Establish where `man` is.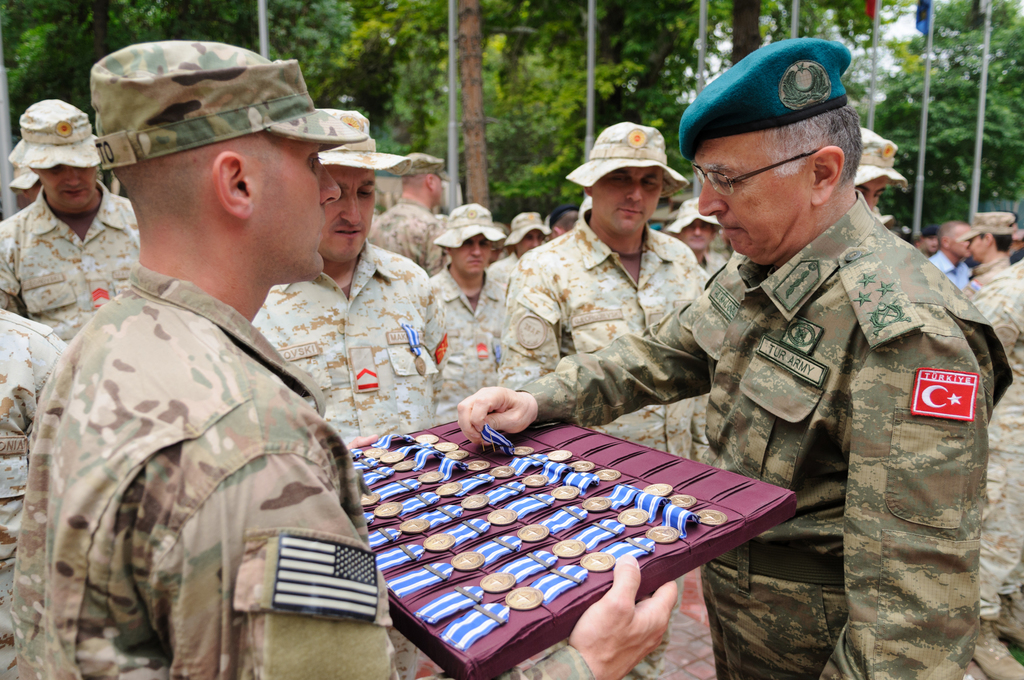
Established at select_region(20, 34, 669, 679).
